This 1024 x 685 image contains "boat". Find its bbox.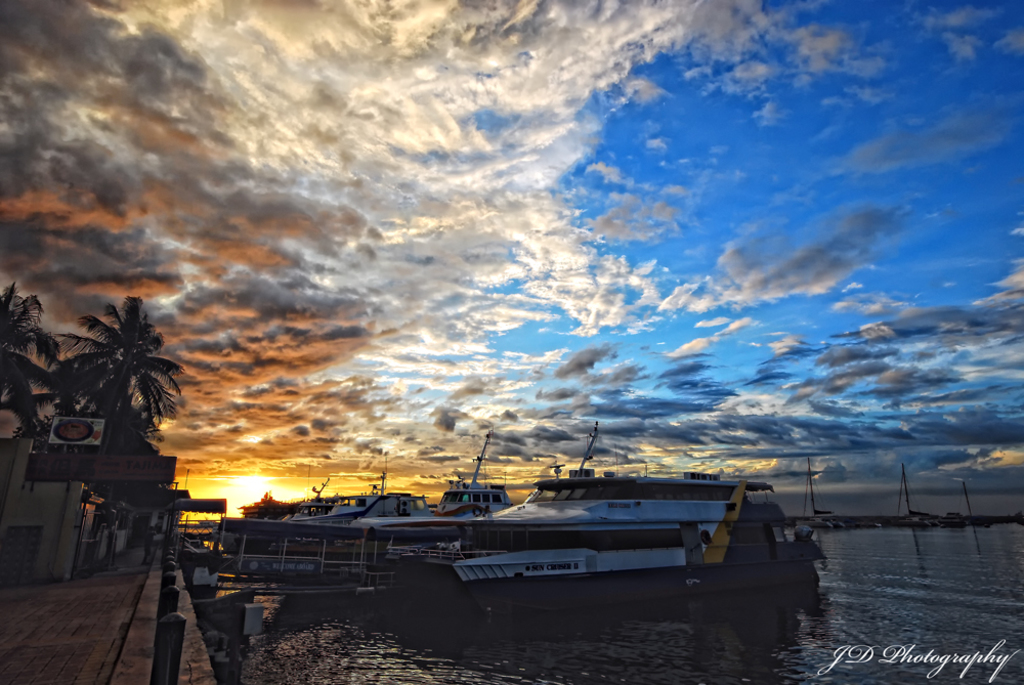
<region>210, 485, 453, 590</region>.
